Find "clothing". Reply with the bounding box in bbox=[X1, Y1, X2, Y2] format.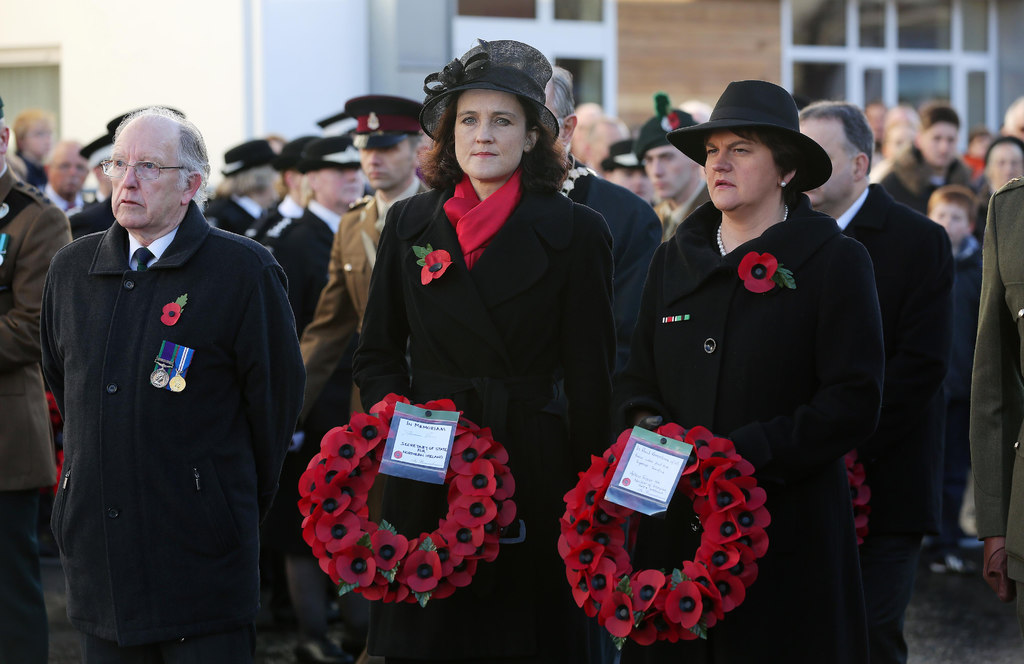
bbox=[970, 170, 1023, 663].
